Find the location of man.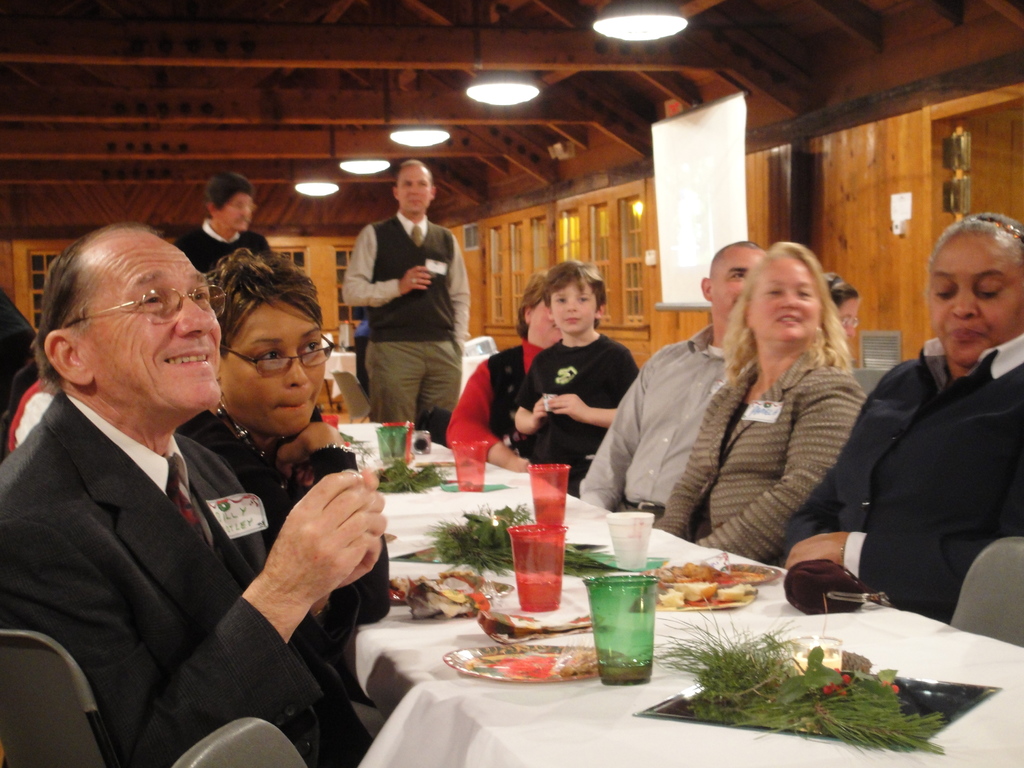
Location: {"x1": 0, "y1": 220, "x2": 384, "y2": 767}.
